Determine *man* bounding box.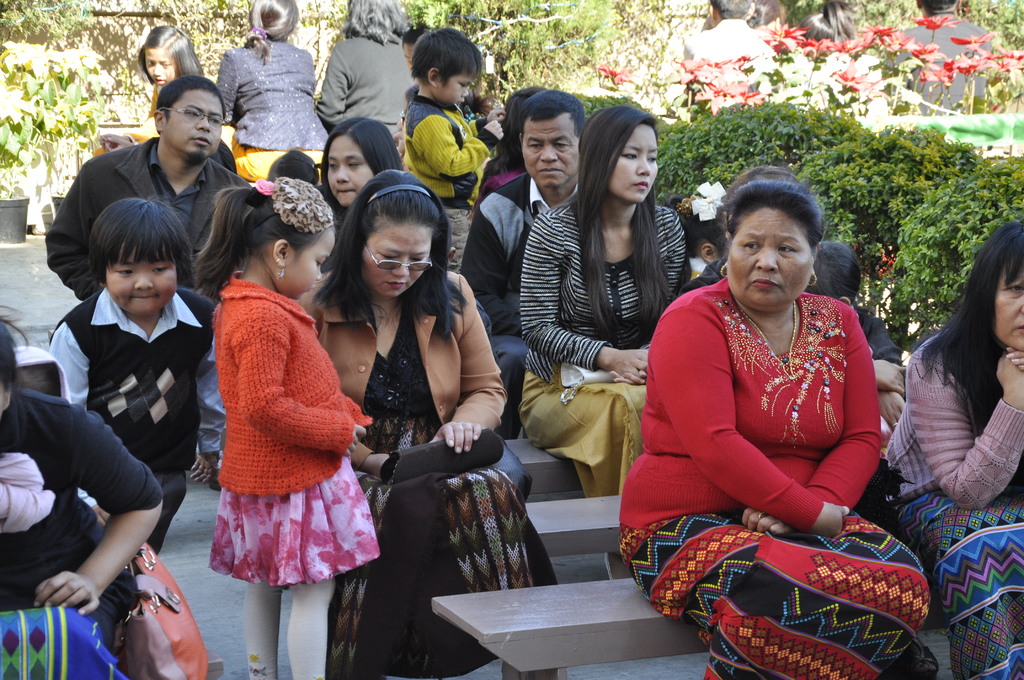
Determined: <box>449,79,585,439</box>.
